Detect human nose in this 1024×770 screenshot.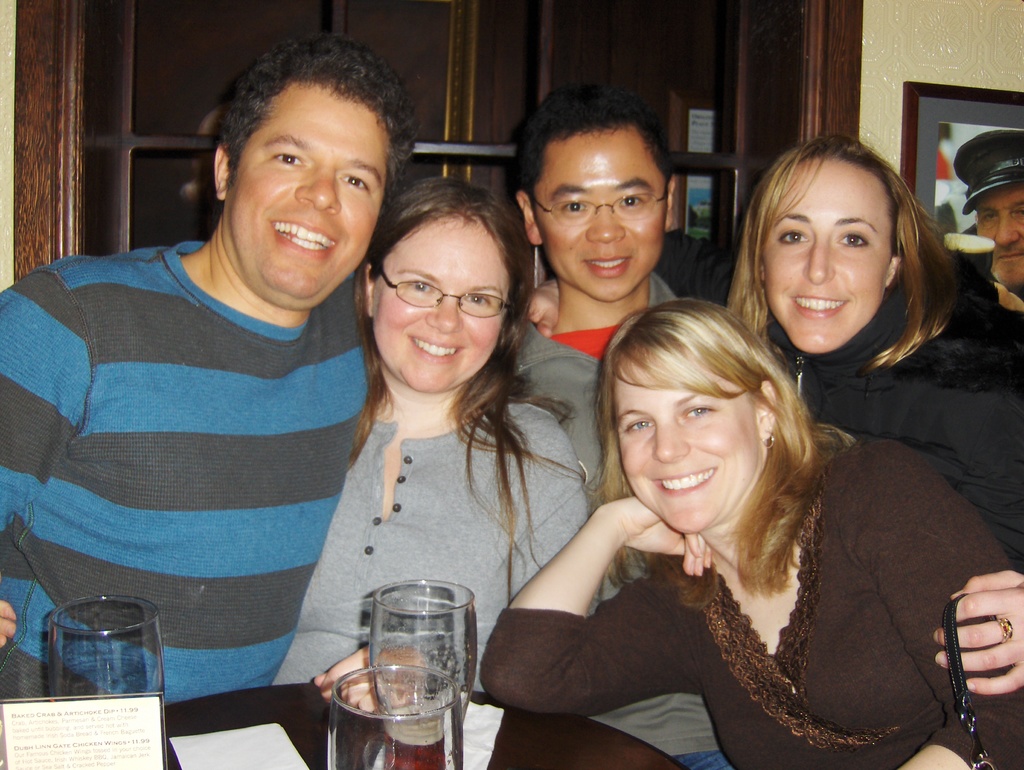
Detection: x1=292, y1=170, x2=342, y2=211.
